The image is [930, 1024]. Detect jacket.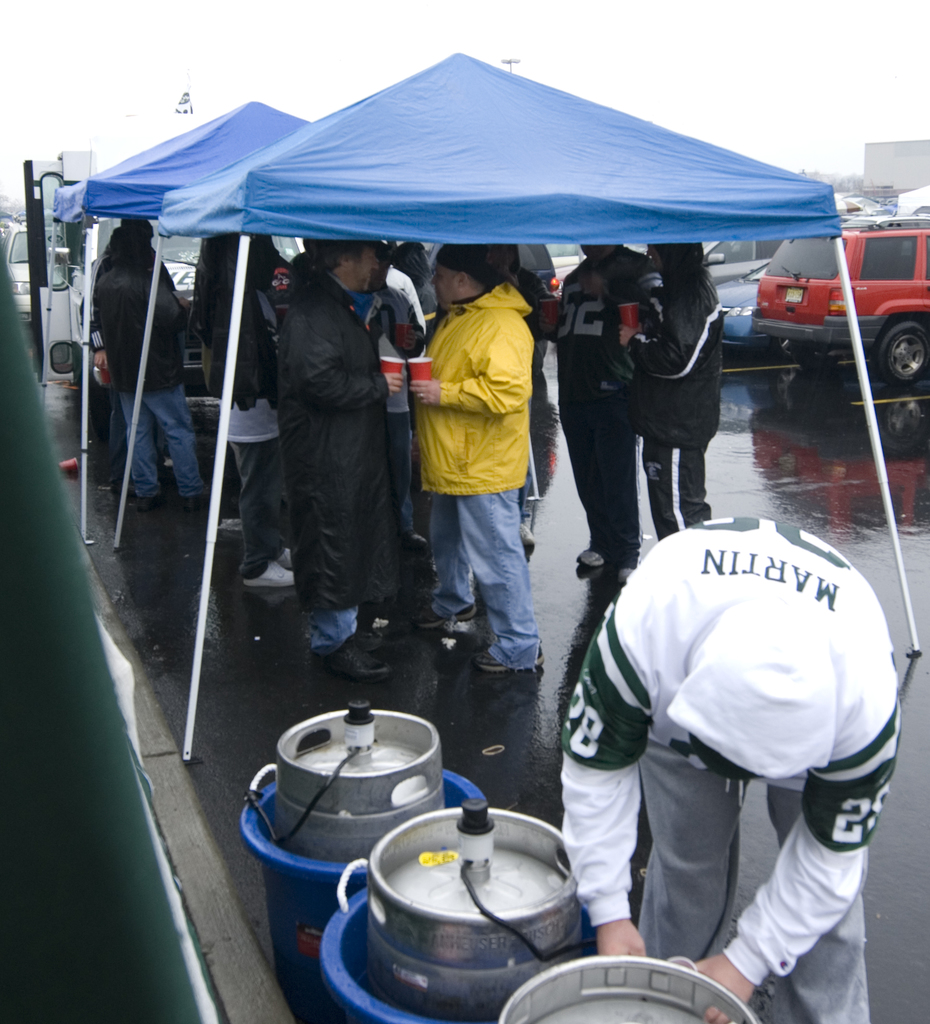
Detection: l=90, t=265, r=175, b=399.
